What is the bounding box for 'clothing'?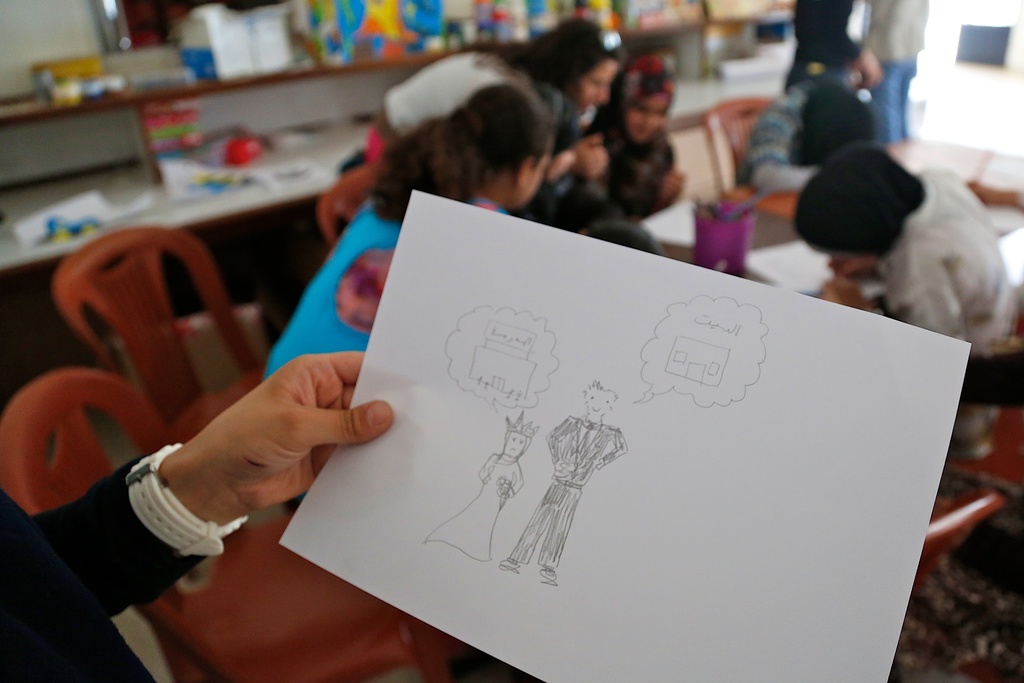
detection(367, 60, 543, 150).
